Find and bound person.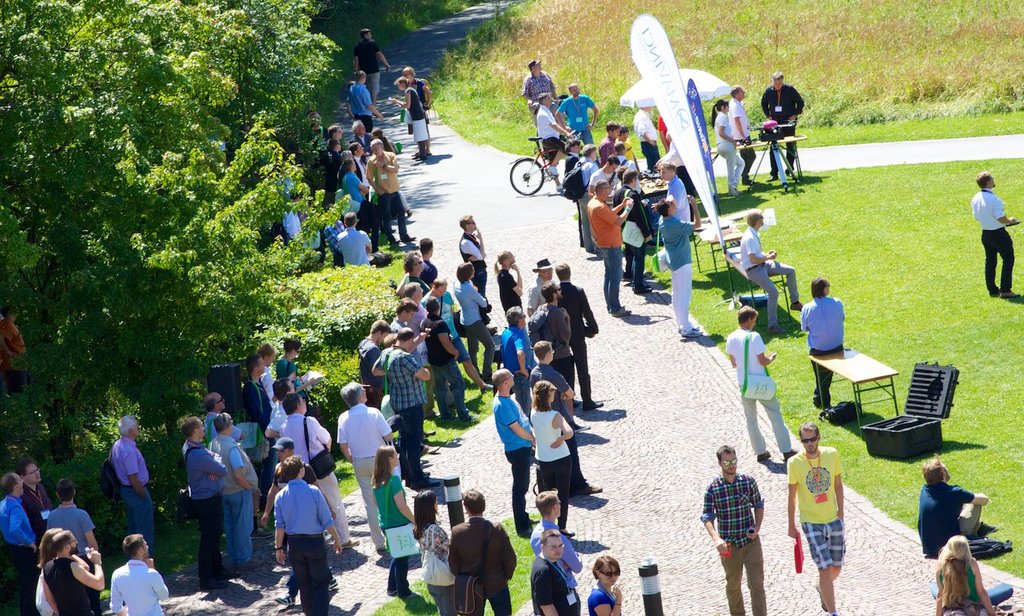
Bound: bbox=[321, 197, 350, 263].
